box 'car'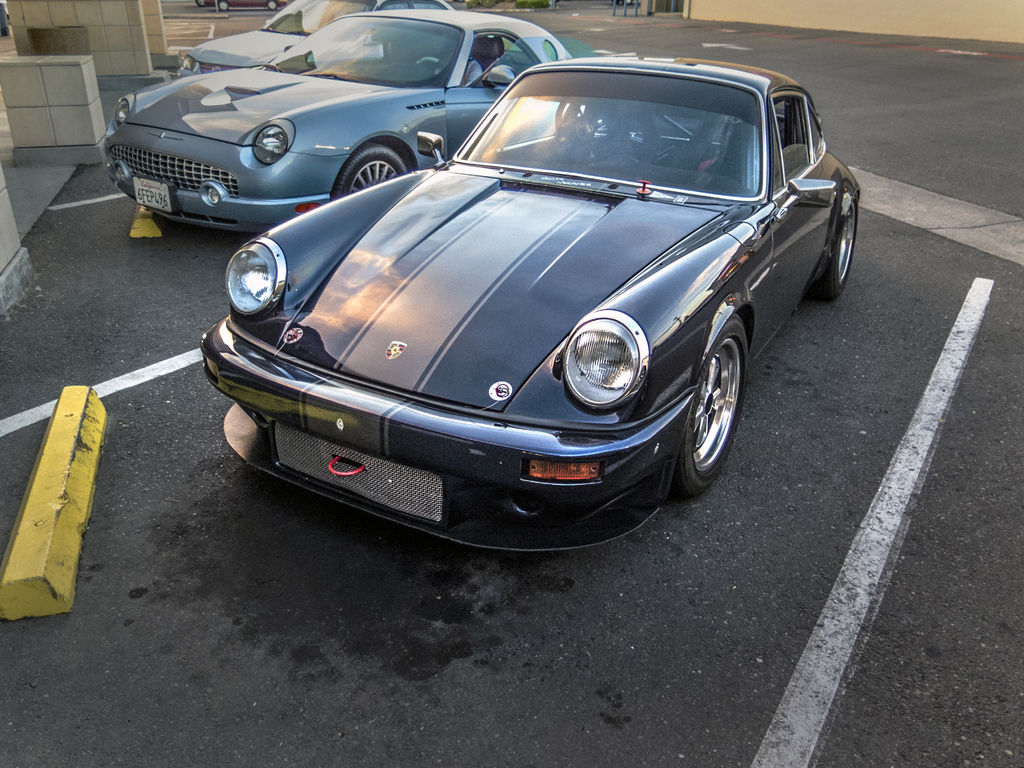
select_region(99, 8, 599, 224)
